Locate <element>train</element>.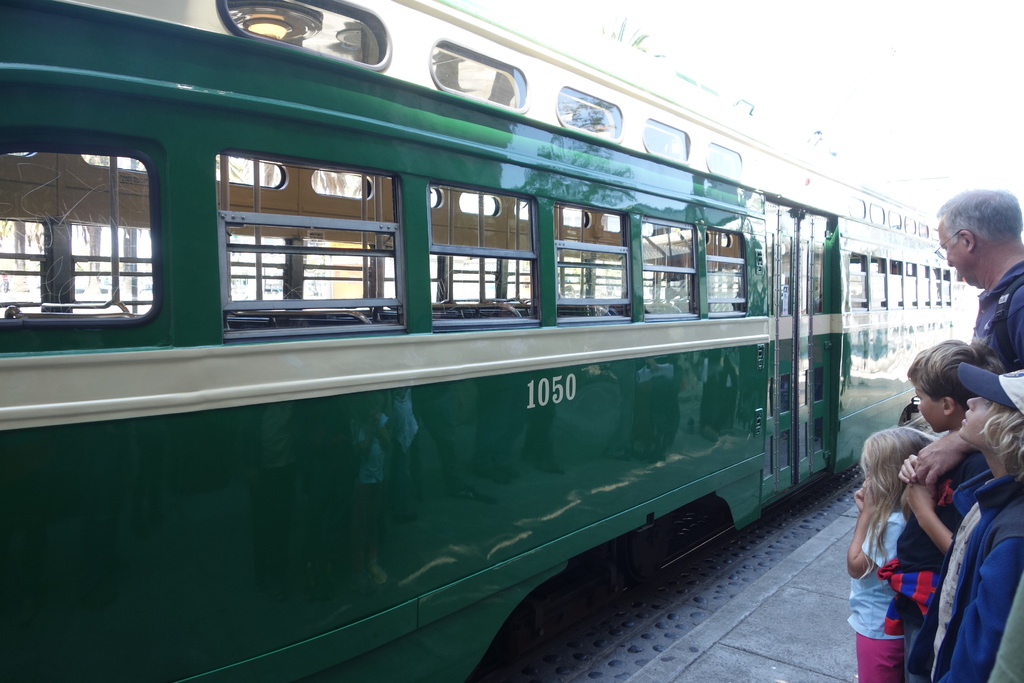
Bounding box: [0, 0, 957, 682].
